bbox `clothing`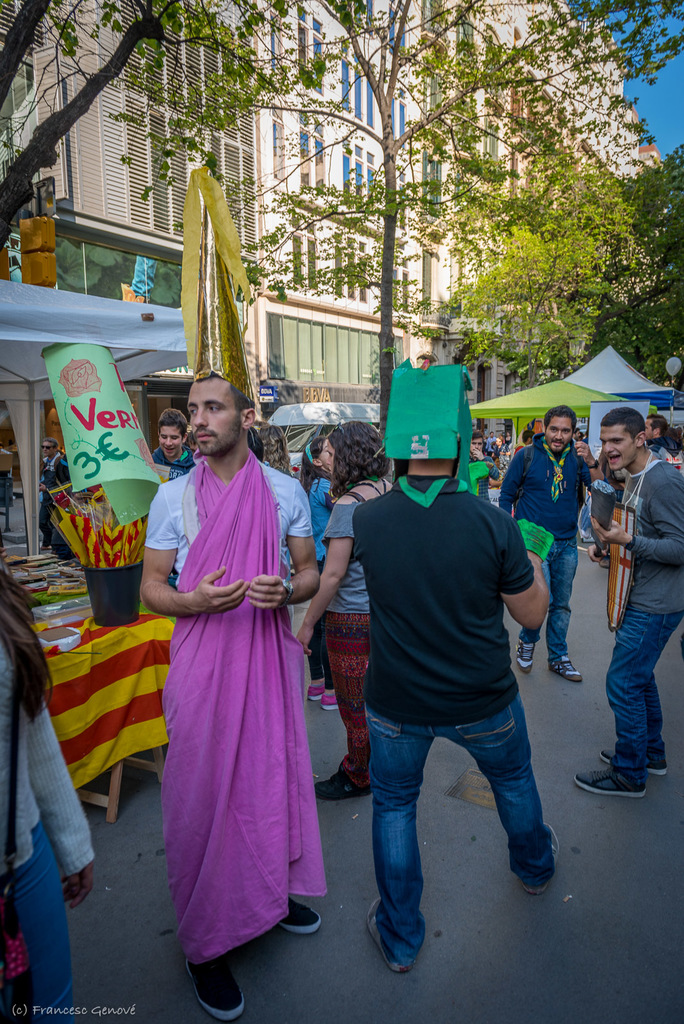
148 447 316 966
